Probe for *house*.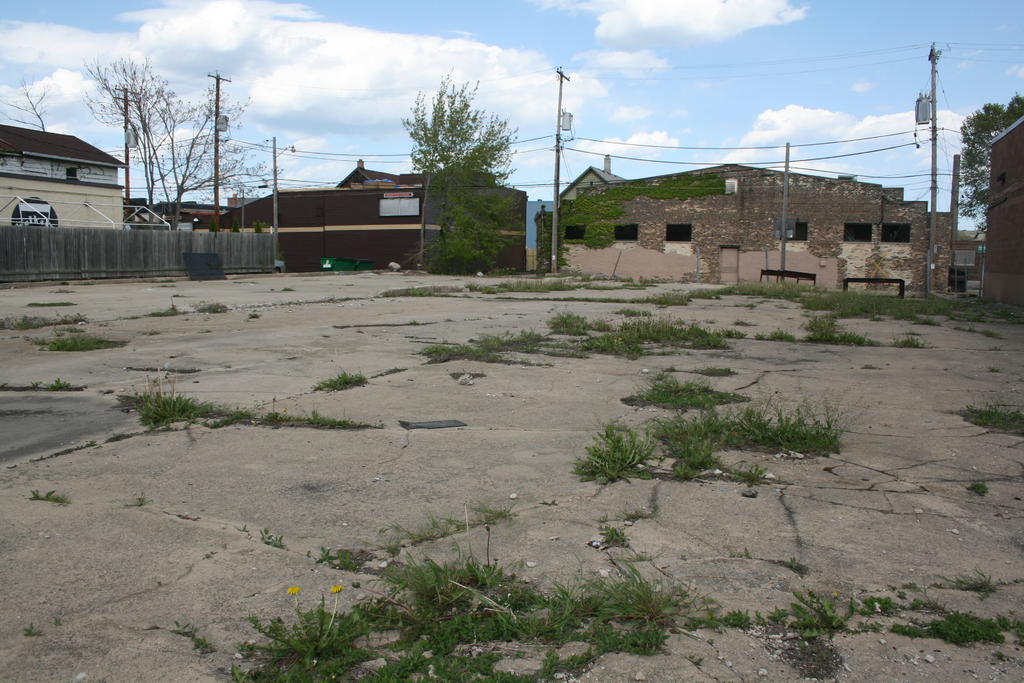
Probe result: <region>188, 158, 529, 272</region>.
